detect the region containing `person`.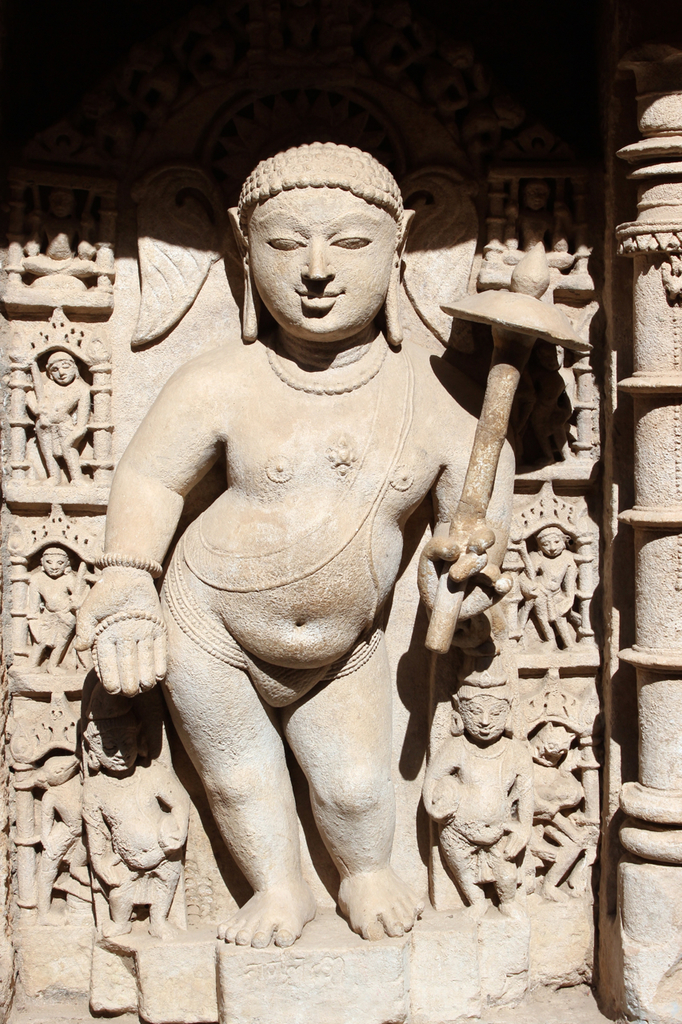
bbox=[84, 122, 526, 948].
